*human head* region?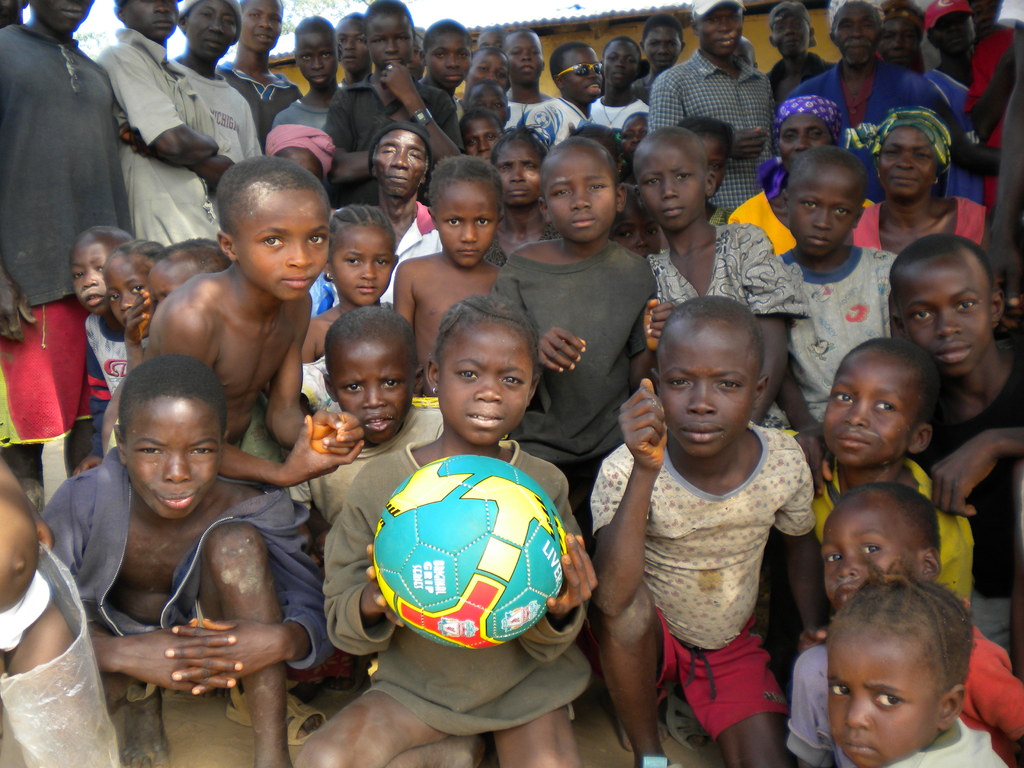
crop(552, 41, 604, 108)
